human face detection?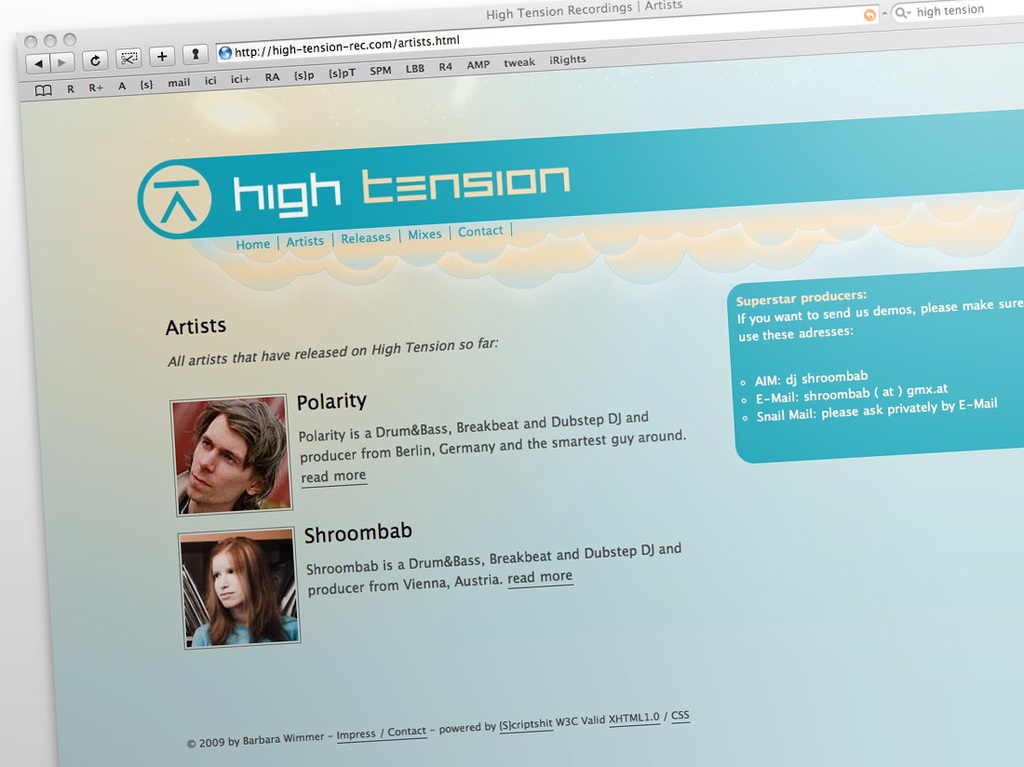
x1=186 y1=414 x2=255 y2=505
